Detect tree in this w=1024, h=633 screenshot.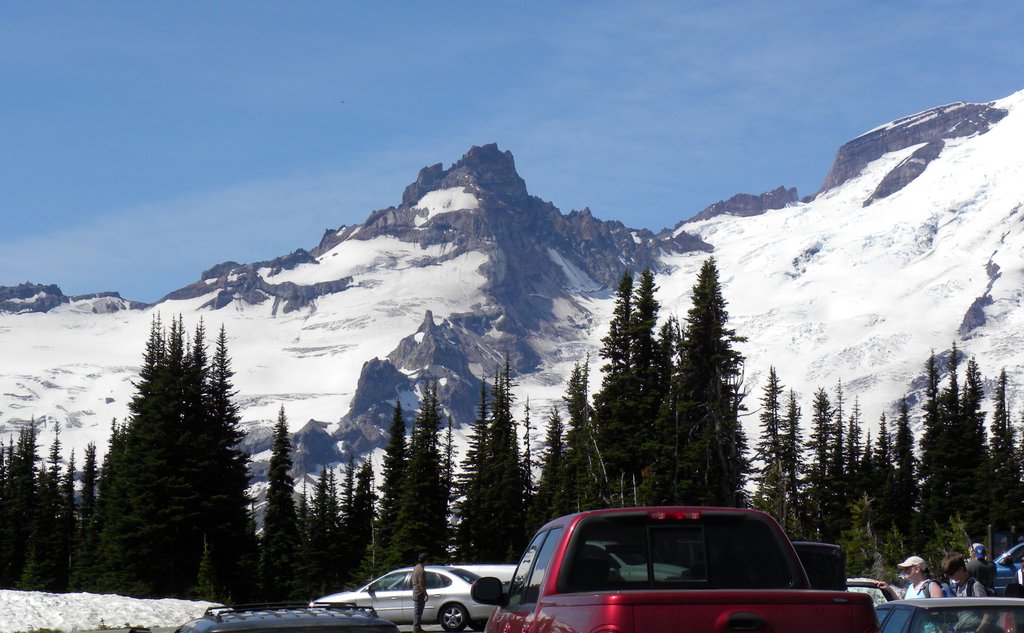
Detection: [x1=73, y1=443, x2=106, y2=524].
